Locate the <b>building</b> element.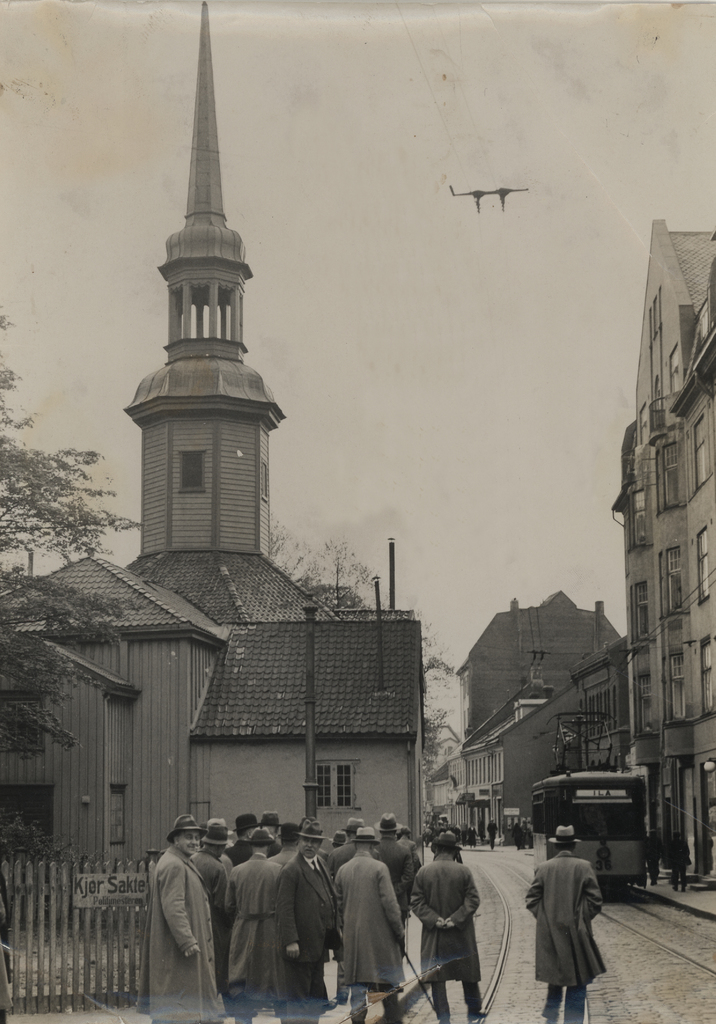
Element bbox: (434, 589, 633, 827).
